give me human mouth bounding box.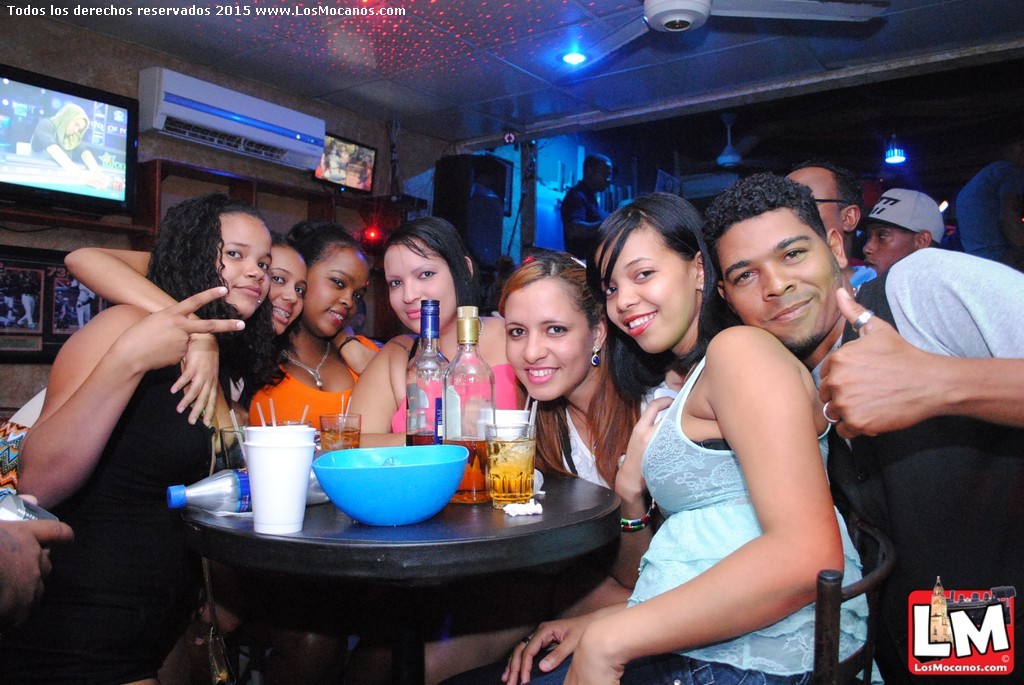
{"left": 771, "top": 297, "right": 812, "bottom": 320}.
